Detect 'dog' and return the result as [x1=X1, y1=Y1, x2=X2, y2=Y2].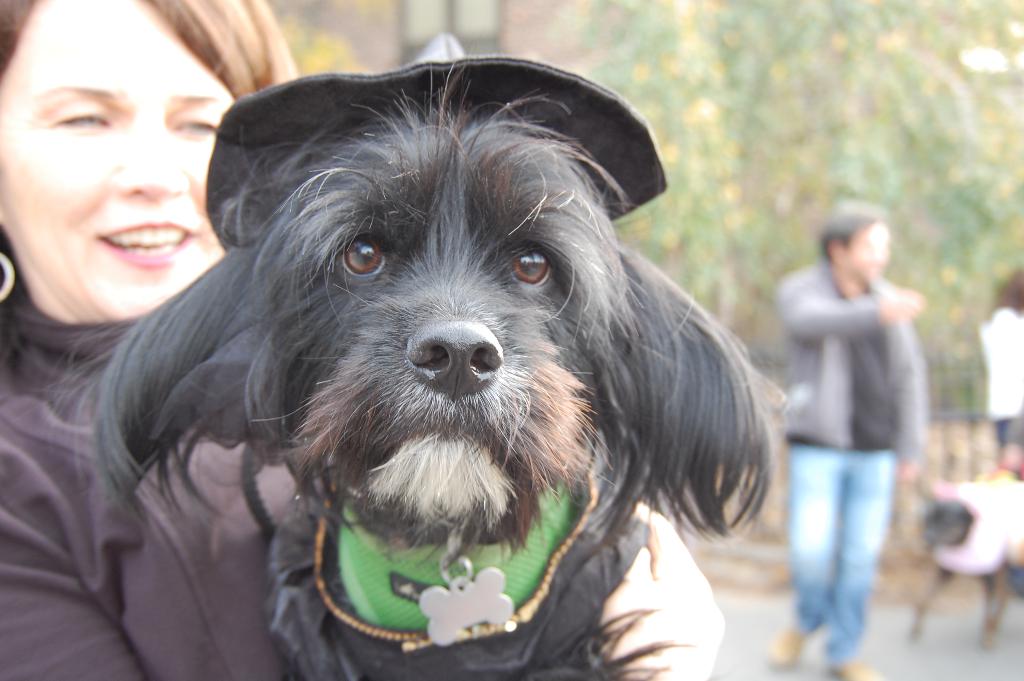
[x1=901, y1=482, x2=1023, y2=650].
